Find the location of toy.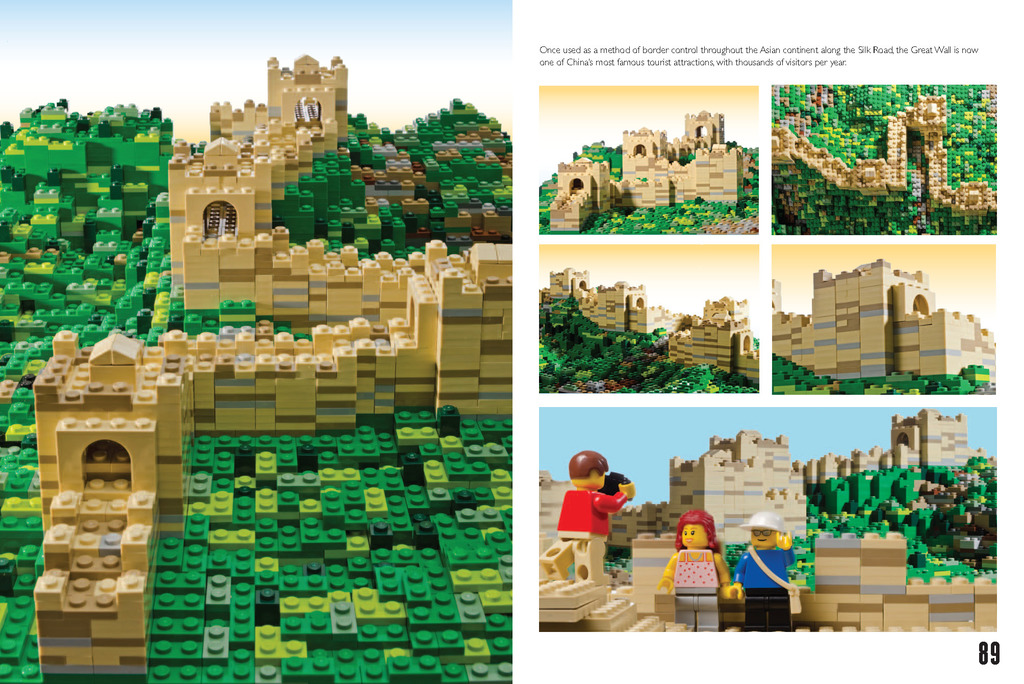
Location: locate(735, 514, 799, 631).
